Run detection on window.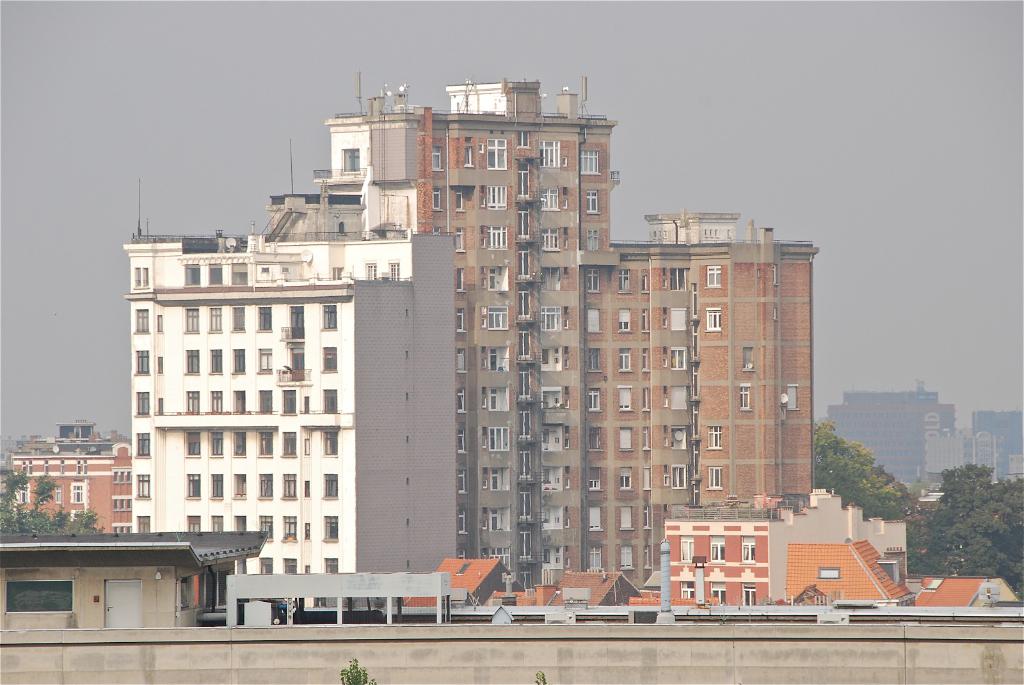
Result: bbox(211, 514, 225, 535).
